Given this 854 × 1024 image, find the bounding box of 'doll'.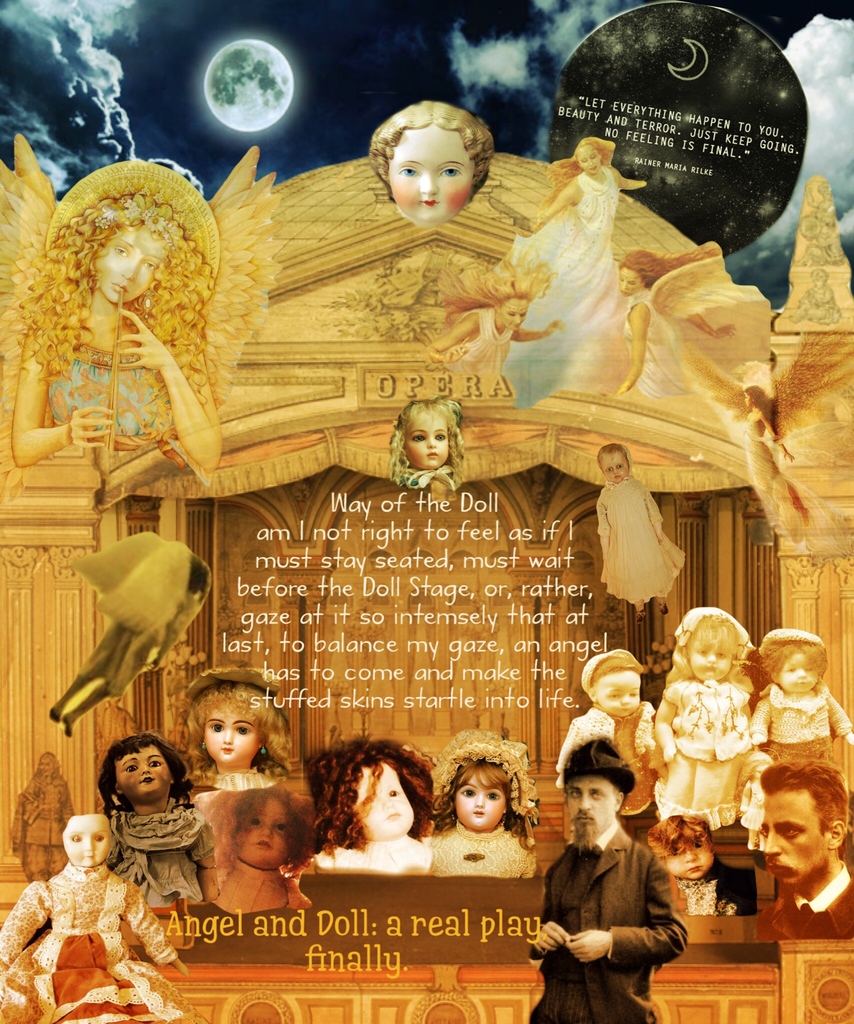
626 242 778 431.
